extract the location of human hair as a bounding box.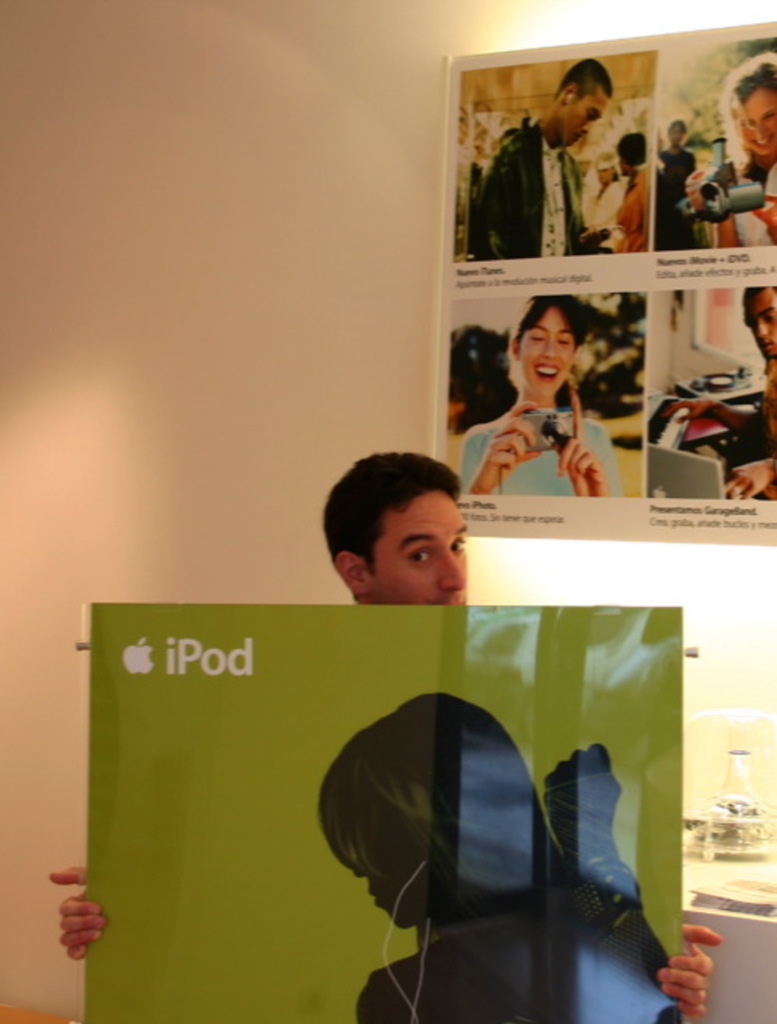
[313, 689, 562, 901].
